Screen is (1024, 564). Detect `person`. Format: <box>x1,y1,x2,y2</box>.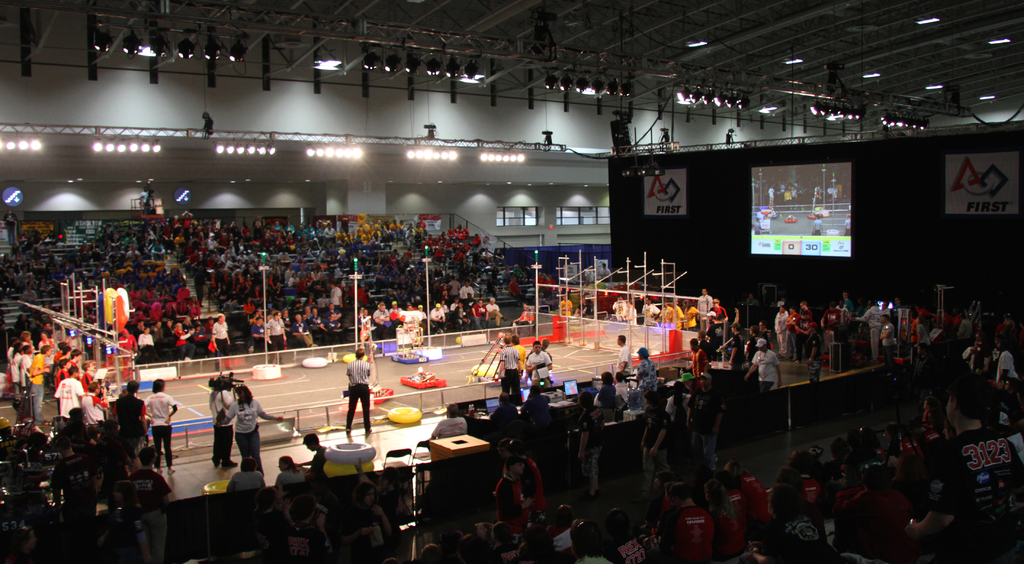
<box>612,331,627,376</box>.
